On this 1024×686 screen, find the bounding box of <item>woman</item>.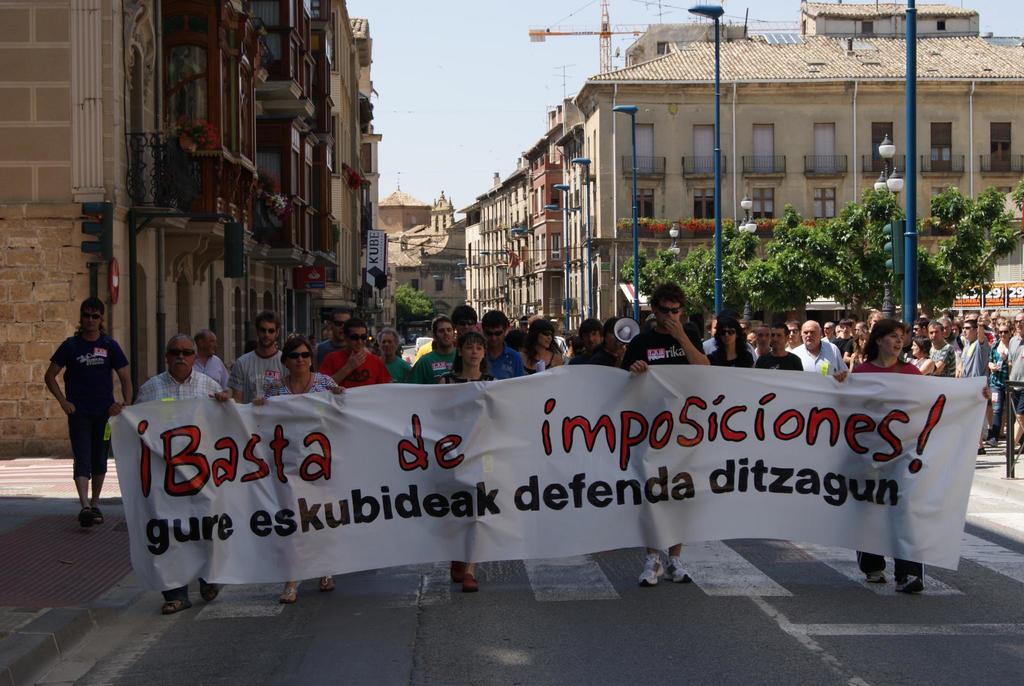
Bounding box: pyautogui.locateOnScreen(907, 336, 937, 377).
